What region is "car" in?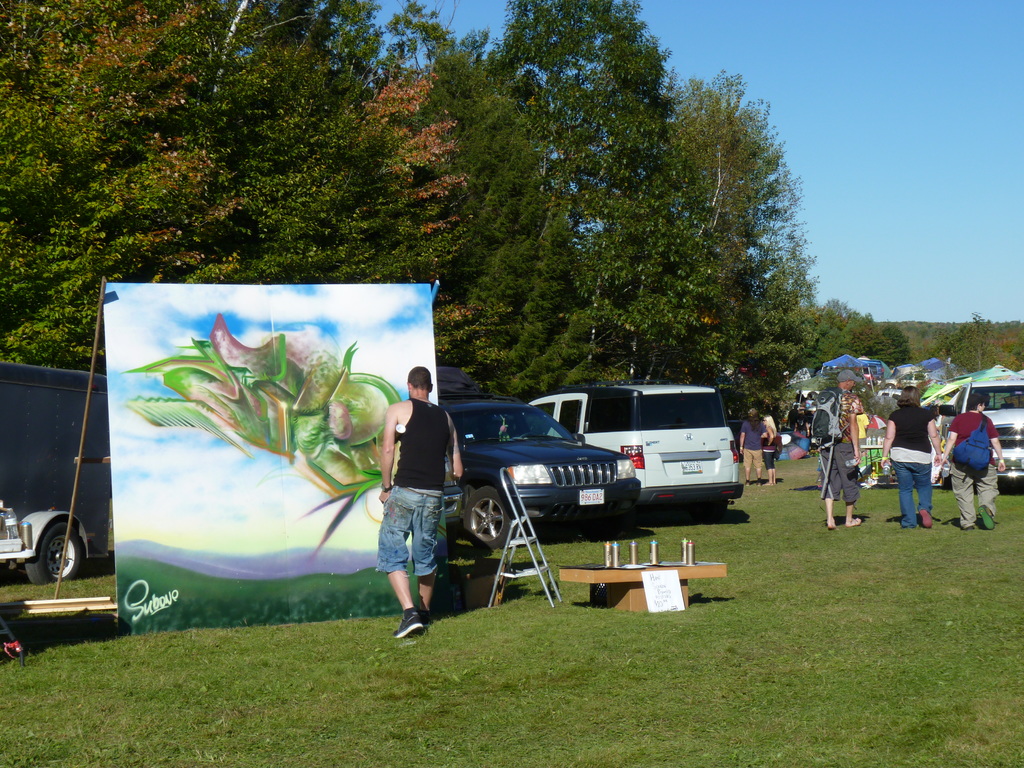
bbox=(878, 370, 930, 388).
